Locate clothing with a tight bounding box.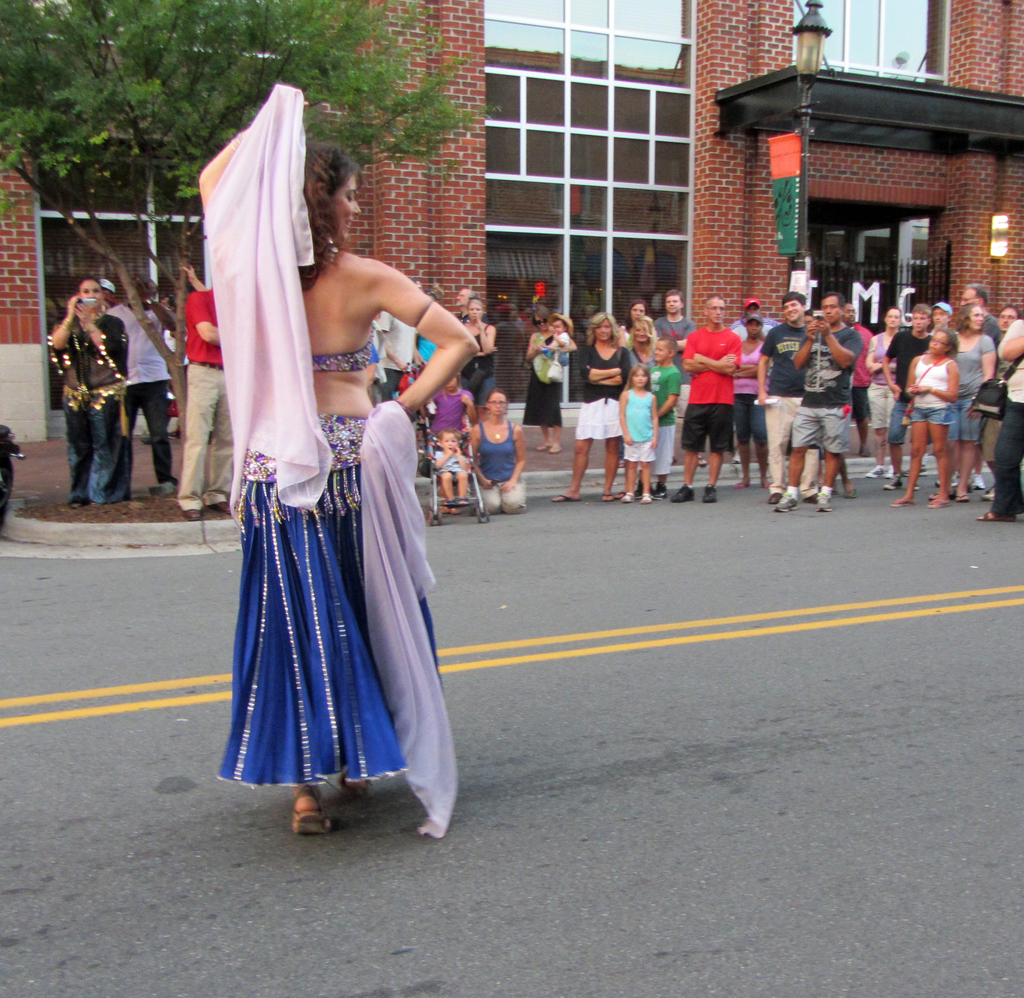
<bbox>209, 416, 442, 789</bbox>.
